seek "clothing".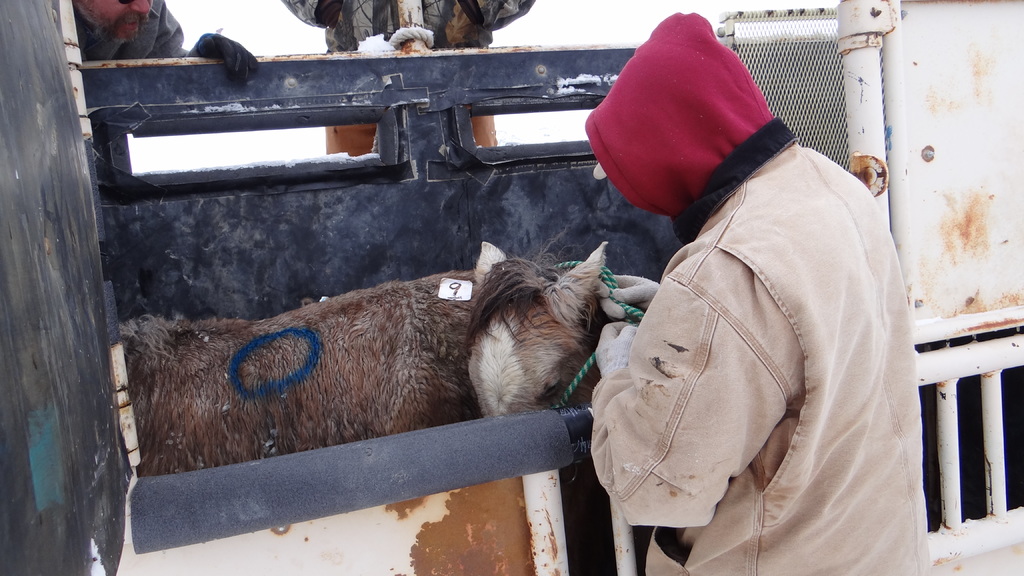
pyautogui.locateOnScreen(77, 0, 255, 83).
